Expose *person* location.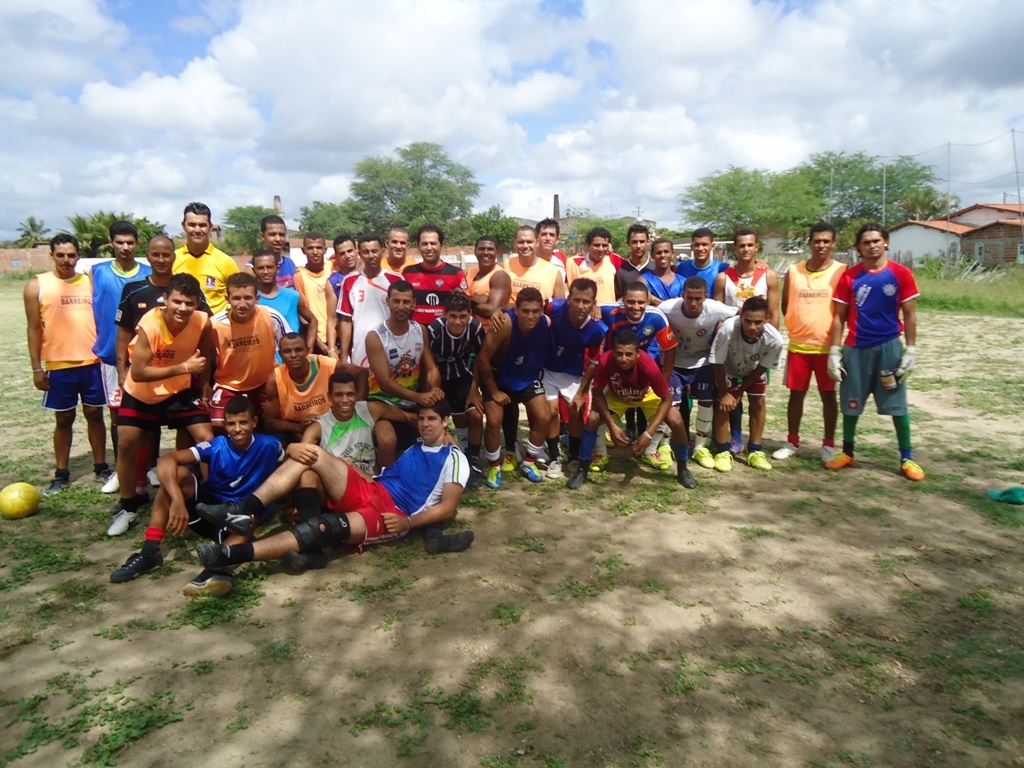
Exposed at (427, 292, 493, 471).
